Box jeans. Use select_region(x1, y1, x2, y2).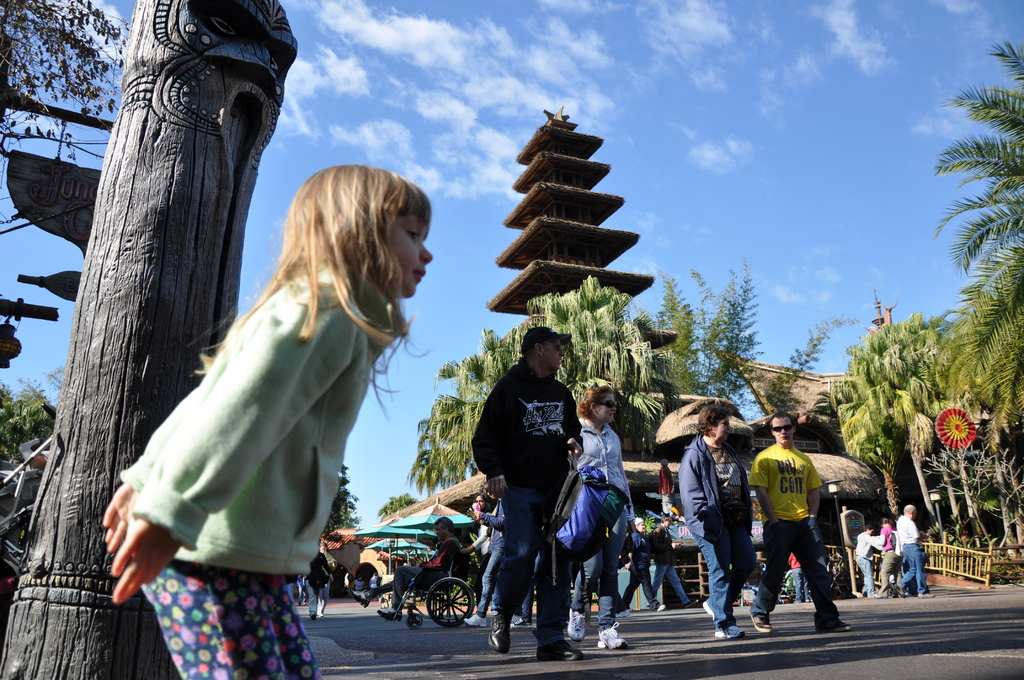
select_region(900, 544, 925, 593).
